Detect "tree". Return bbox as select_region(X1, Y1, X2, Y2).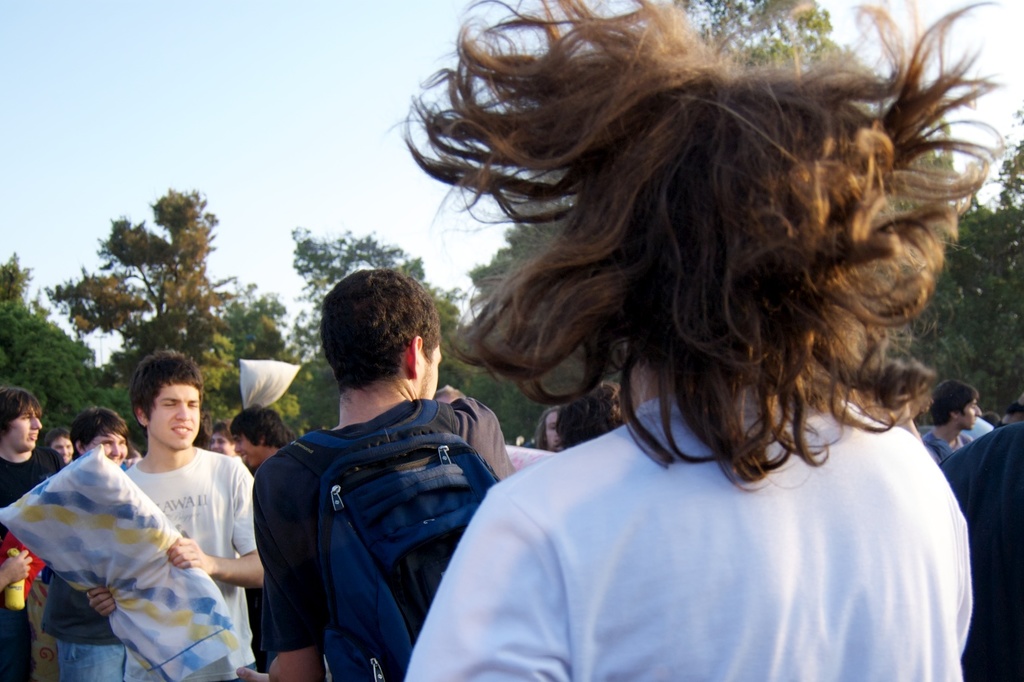
select_region(0, 248, 51, 316).
